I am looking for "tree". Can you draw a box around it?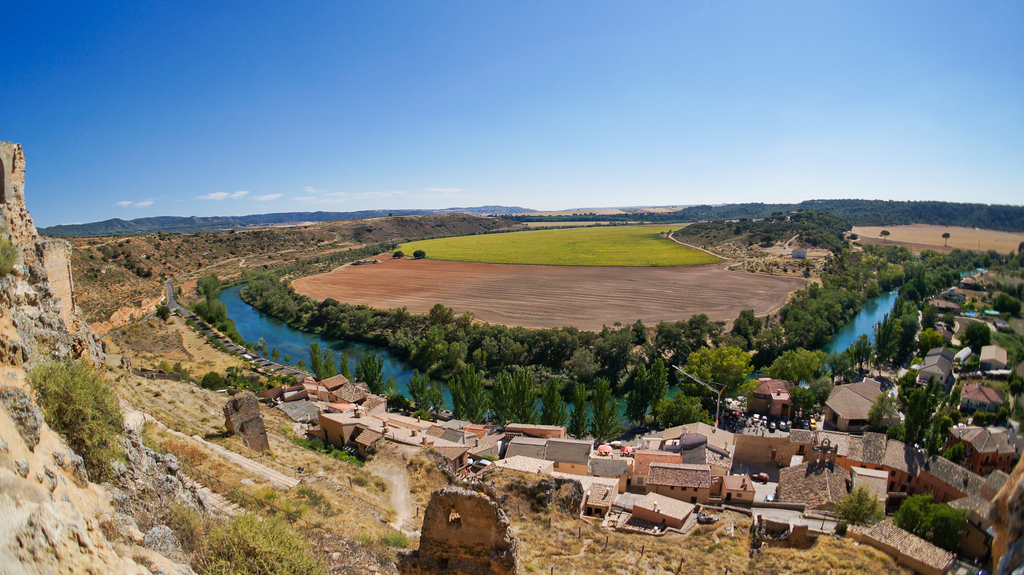
Sure, the bounding box is rect(646, 390, 717, 431).
